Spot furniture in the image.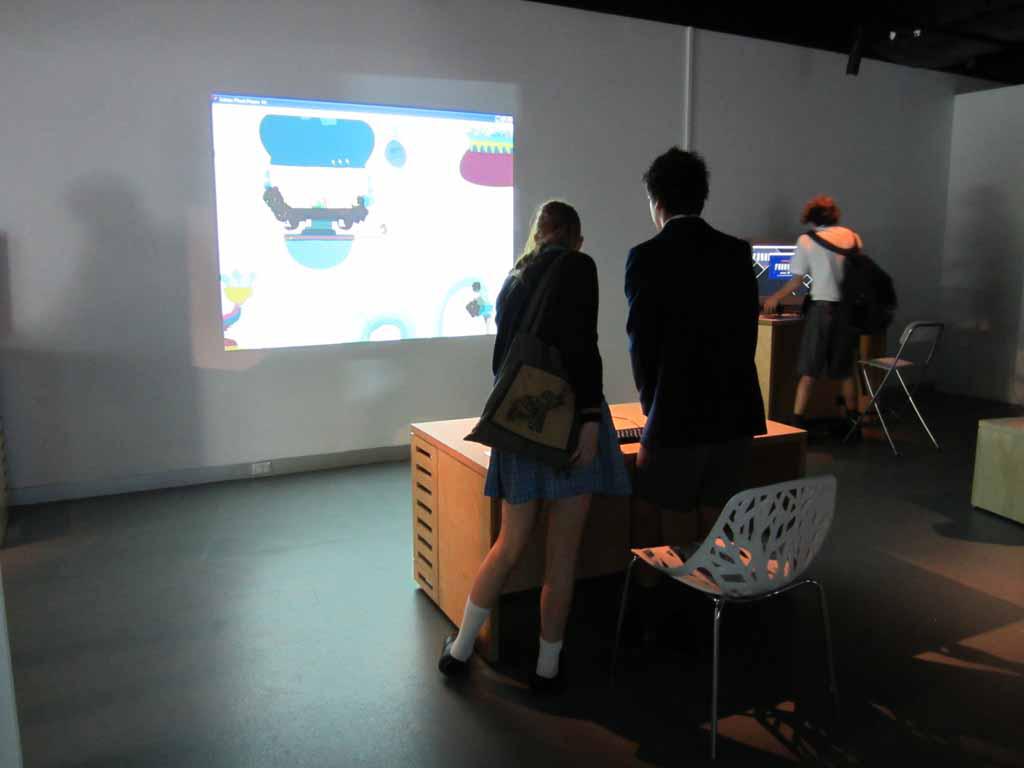
furniture found at <region>409, 401, 808, 666</region>.
